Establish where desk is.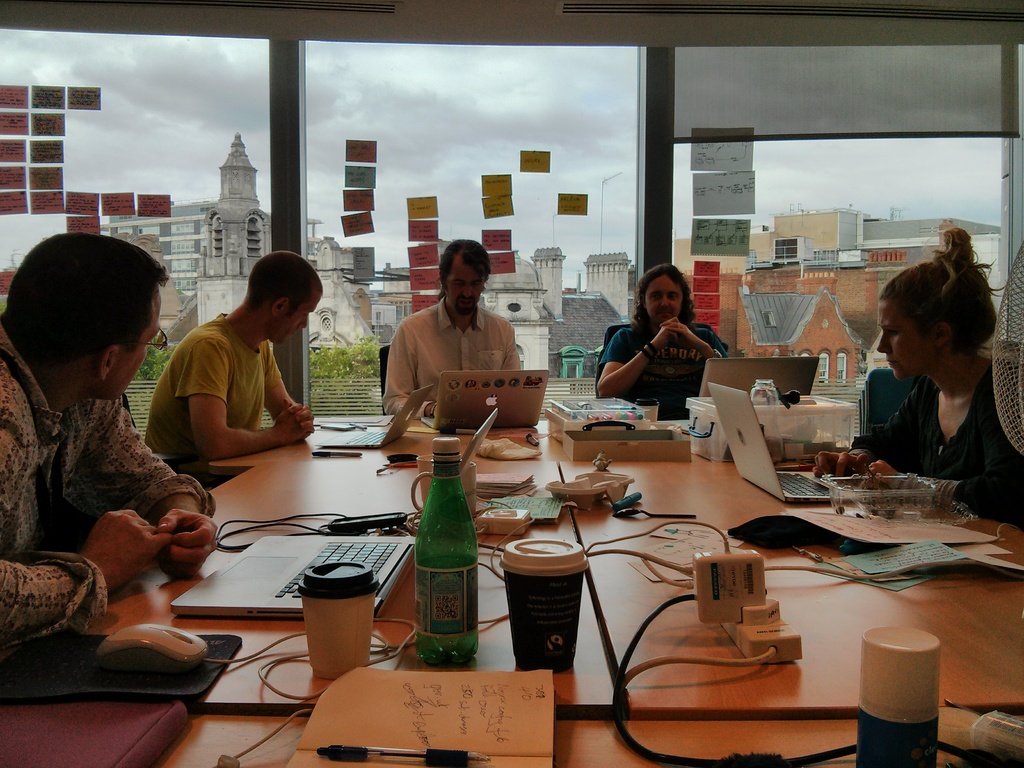
Established at [3, 461, 1023, 713].
